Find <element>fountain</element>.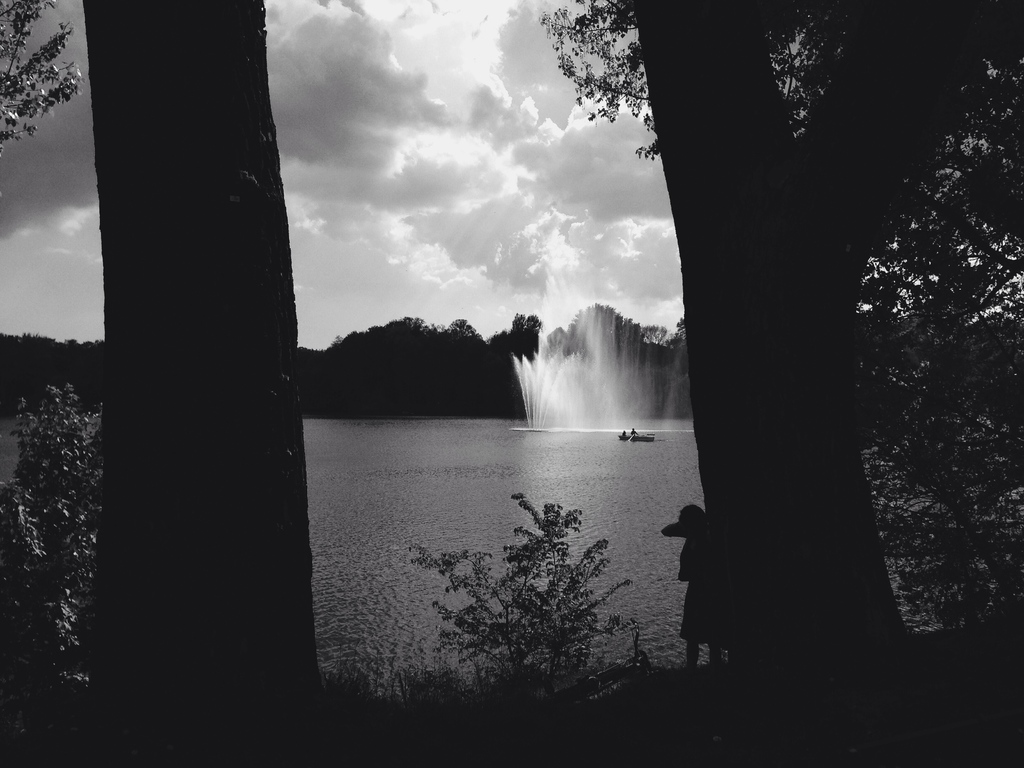
[x1=469, y1=286, x2=683, y2=448].
